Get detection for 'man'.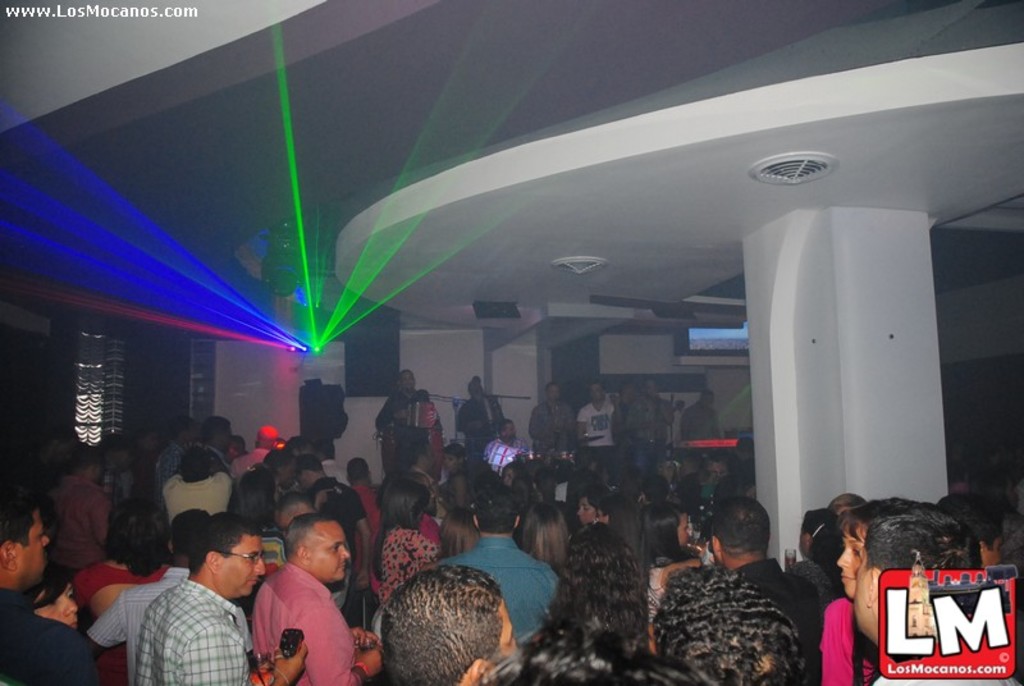
Detection: (x1=383, y1=561, x2=522, y2=685).
